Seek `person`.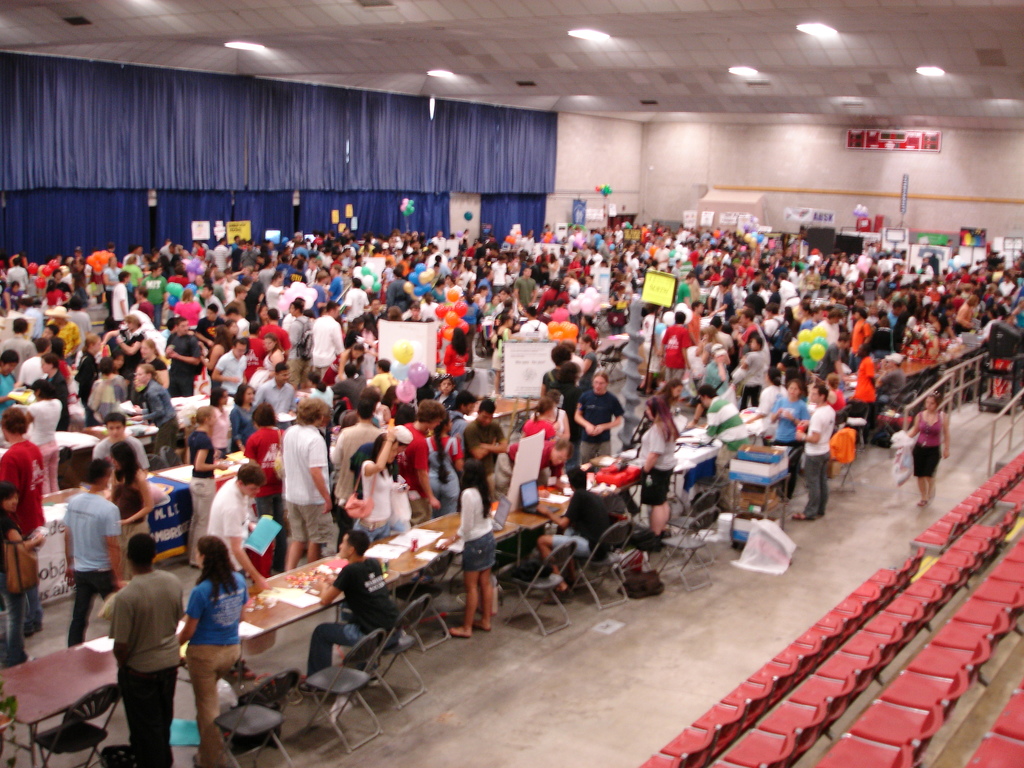
436 371 456 420.
